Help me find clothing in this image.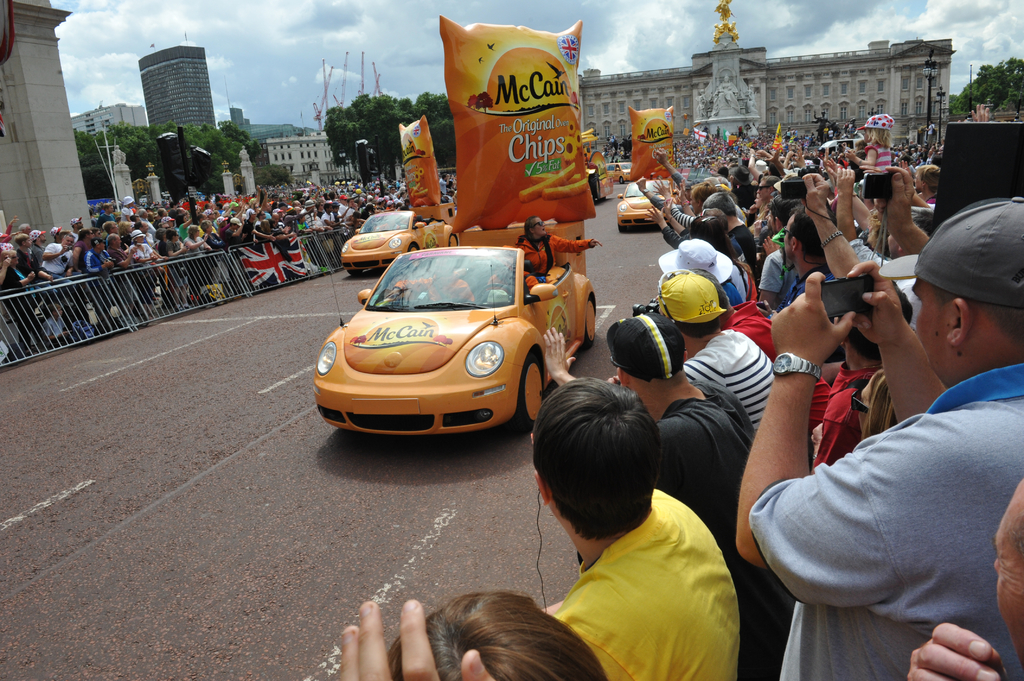
Found it: bbox(756, 277, 1016, 673).
